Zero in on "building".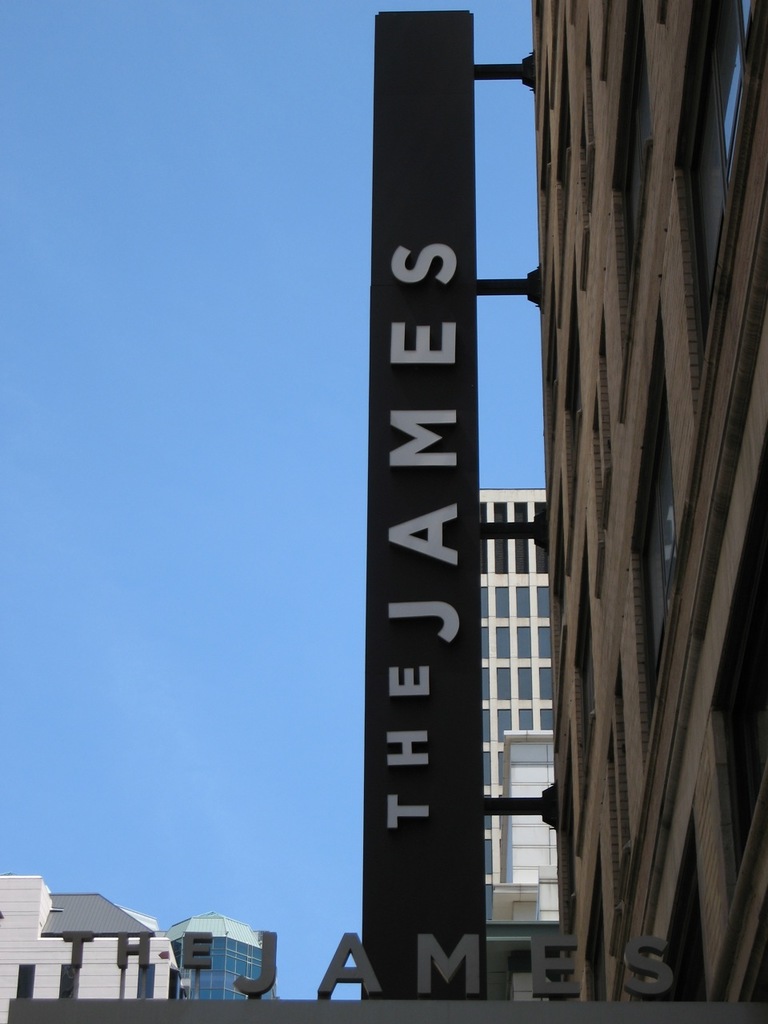
Zeroed in: box=[163, 911, 274, 1002].
